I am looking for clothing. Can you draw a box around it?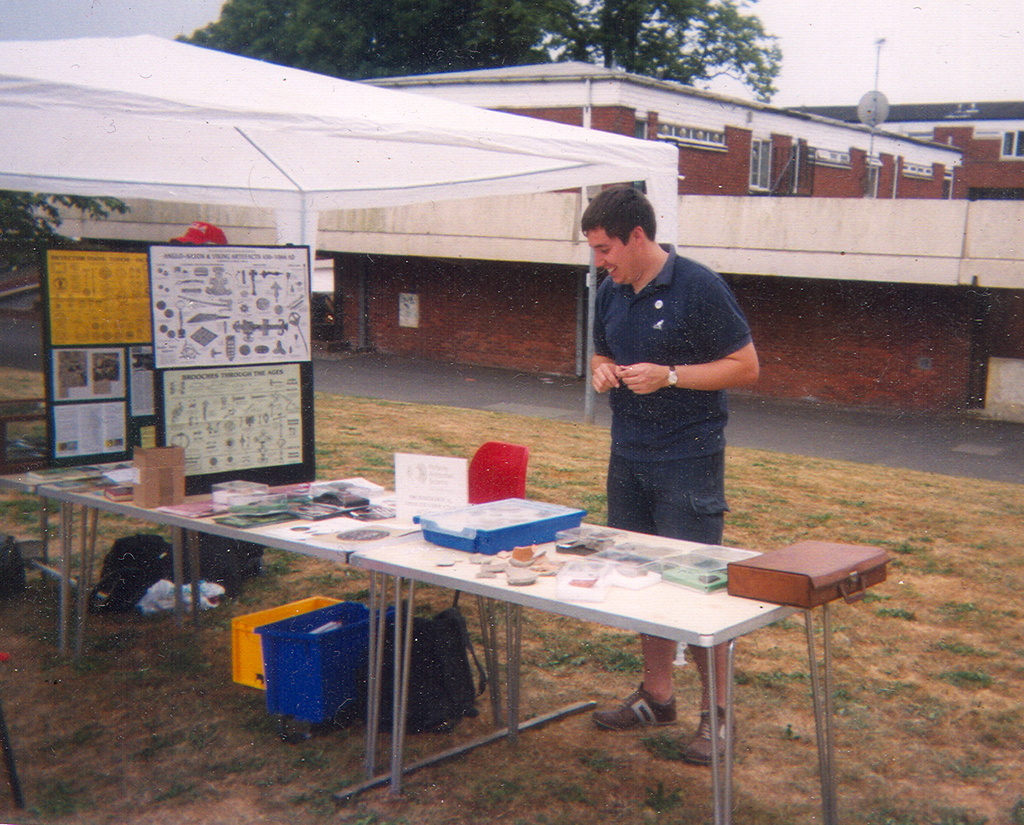
Sure, the bounding box is <bbox>580, 208, 759, 536</bbox>.
